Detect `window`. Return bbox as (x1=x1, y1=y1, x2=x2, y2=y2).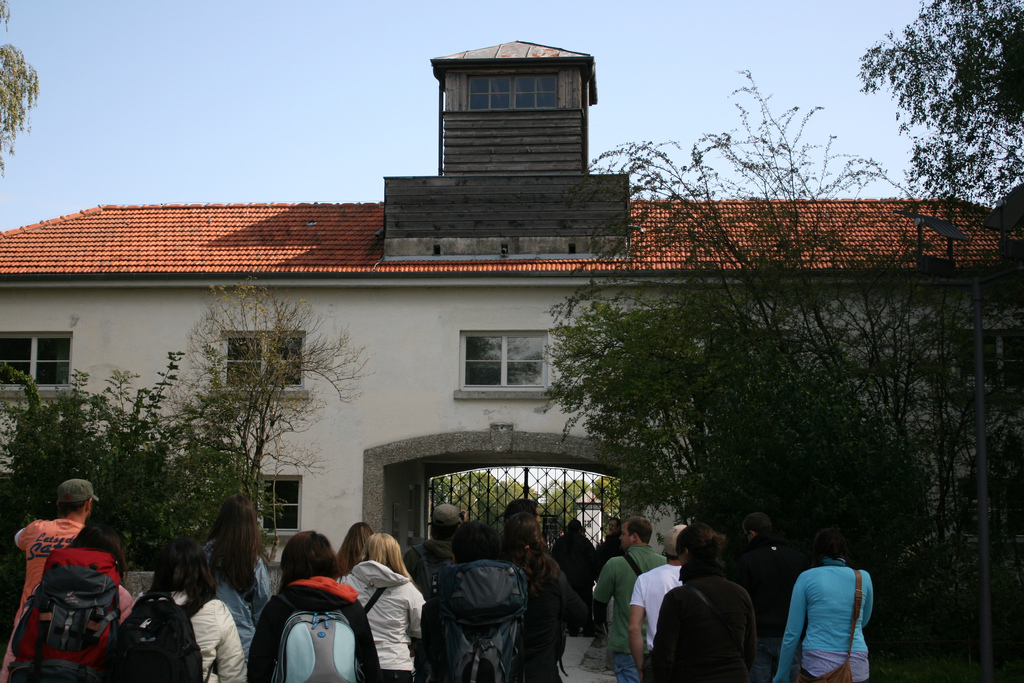
(x1=711, y1=328, x2=786, y2=371).
